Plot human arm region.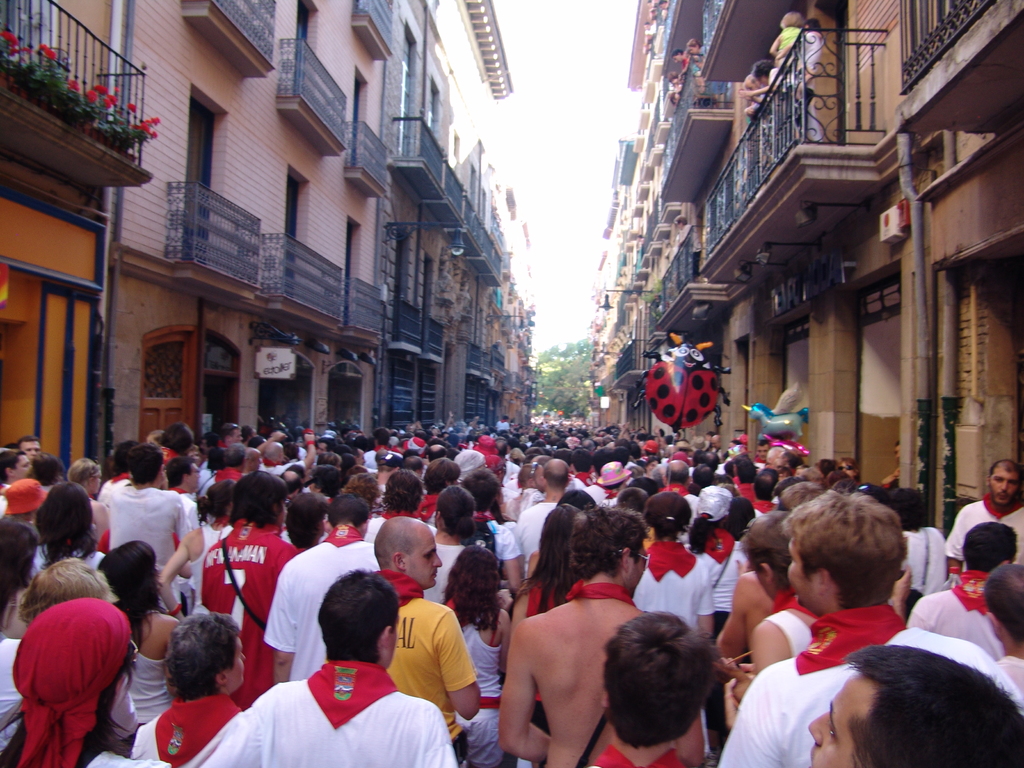
Plotted at Rect(292, 435, 317, 467).
